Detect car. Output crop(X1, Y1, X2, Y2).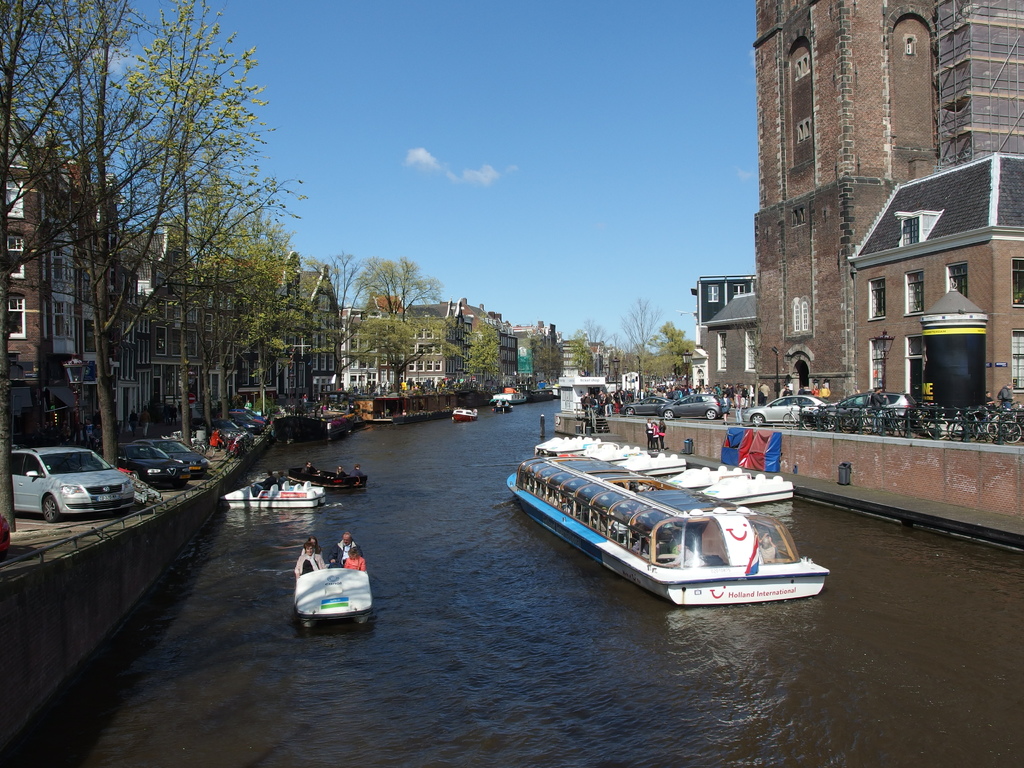
crop(166, 434, 205, 468).
